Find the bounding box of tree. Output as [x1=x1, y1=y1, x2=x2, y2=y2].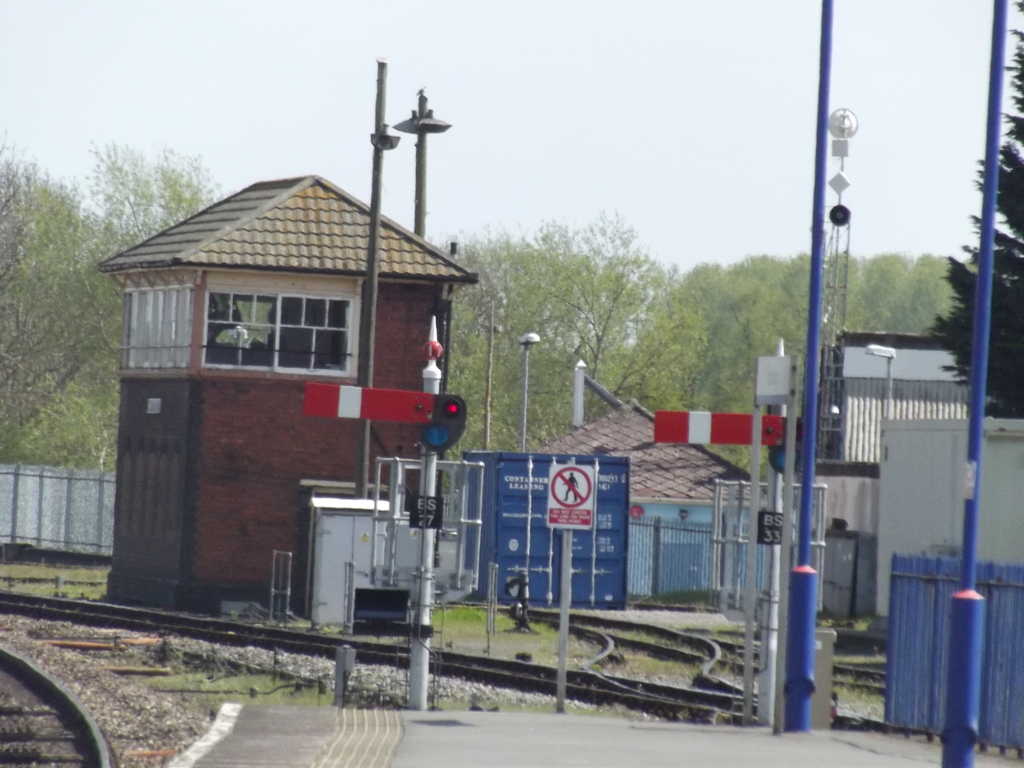
[x1=788, y1=250, x2=878, y2=399].
